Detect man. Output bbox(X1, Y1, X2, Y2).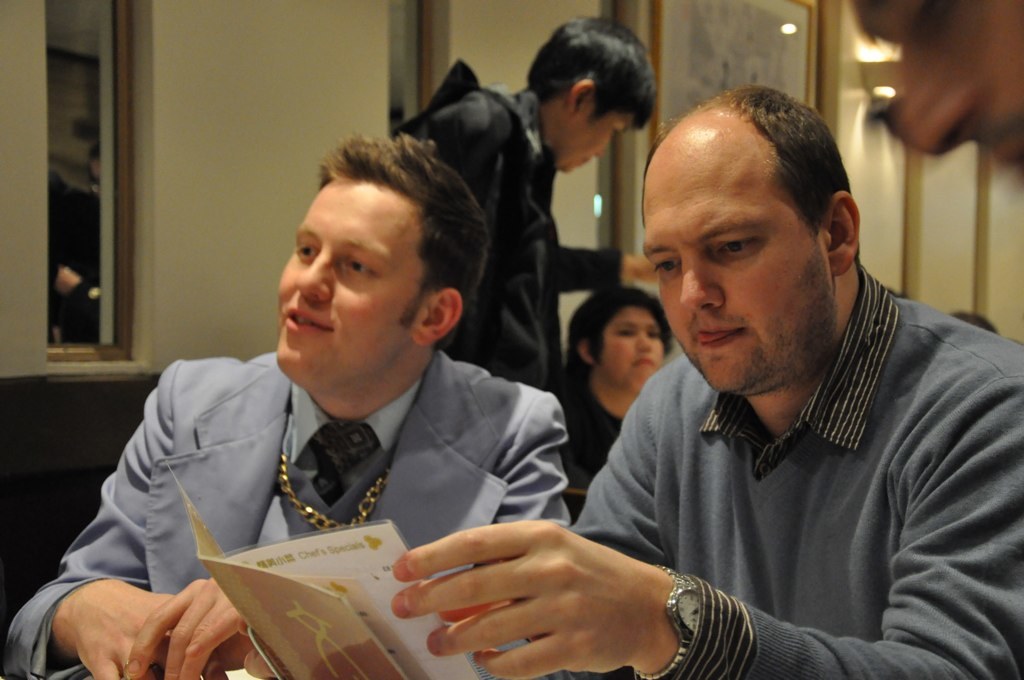
bbox(1, 129, 573, 679).
